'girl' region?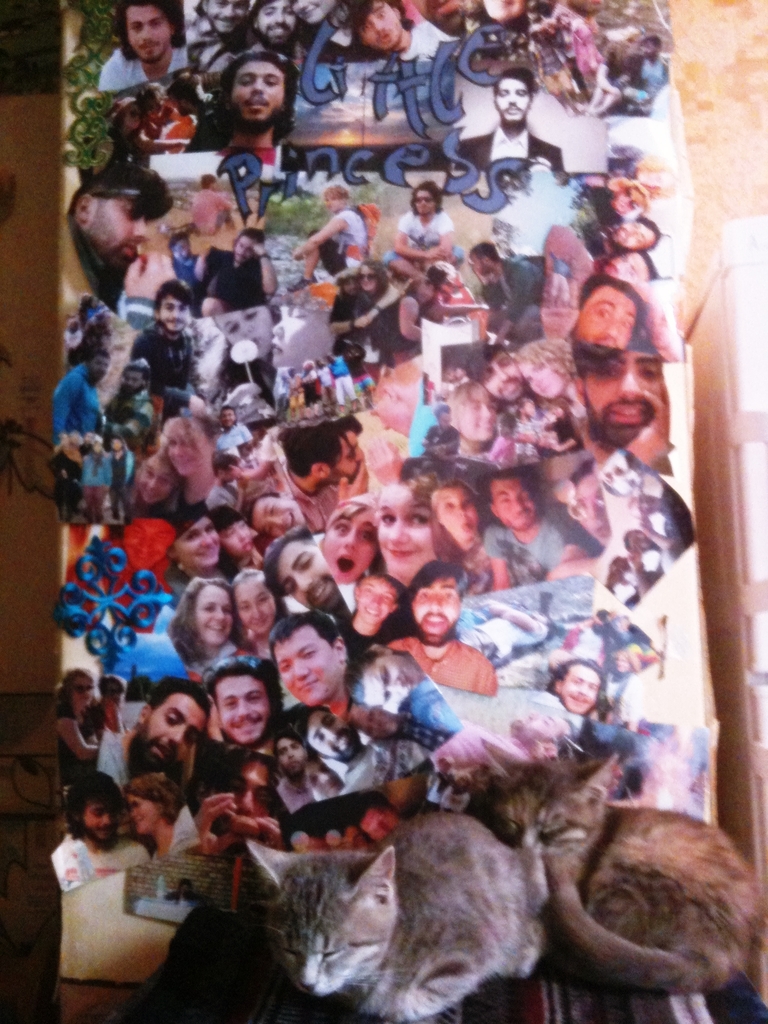
bbox(168, 577, 244, 666)
